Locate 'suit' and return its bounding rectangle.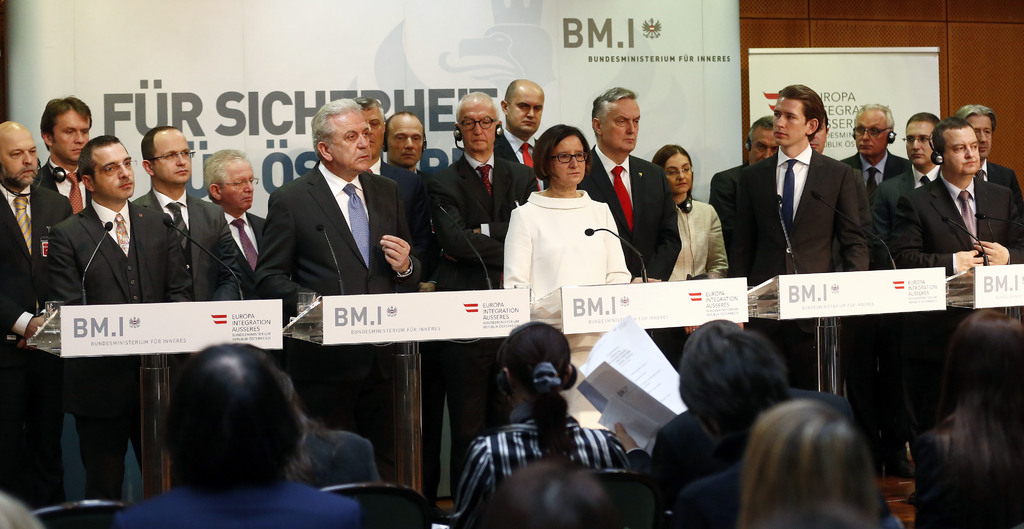
[221, 214, 268, 296].
